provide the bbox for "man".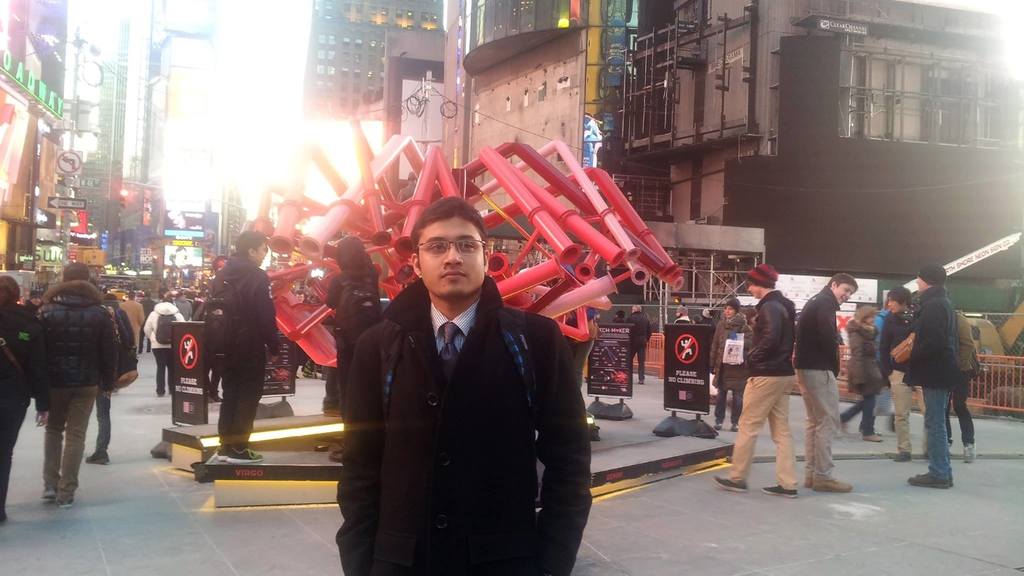
x1=194, y1=226, x2=304, y2=476.
